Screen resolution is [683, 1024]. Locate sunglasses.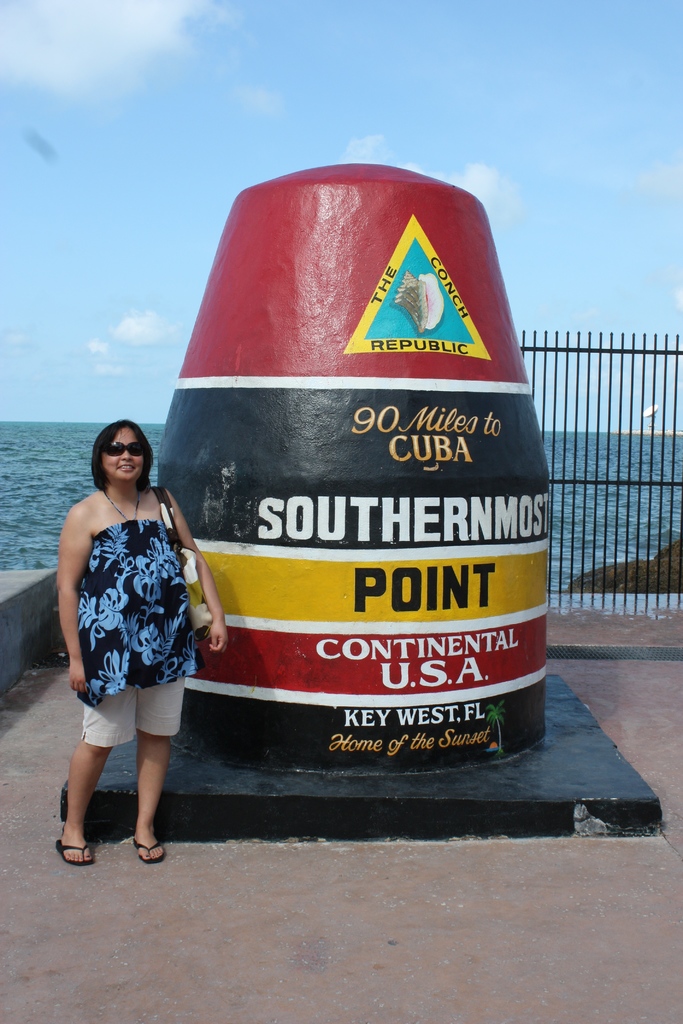
l=104, t=445, r=148, b=459.
